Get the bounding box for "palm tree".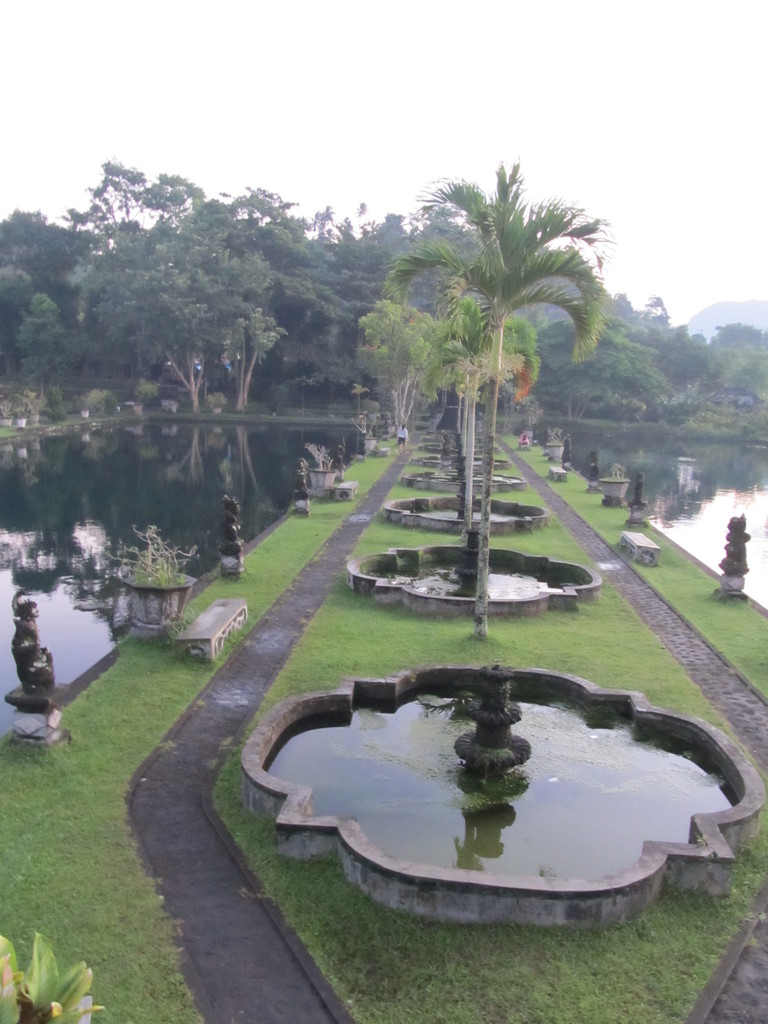
x1=102 y1=212 x2=224 y2=413.
